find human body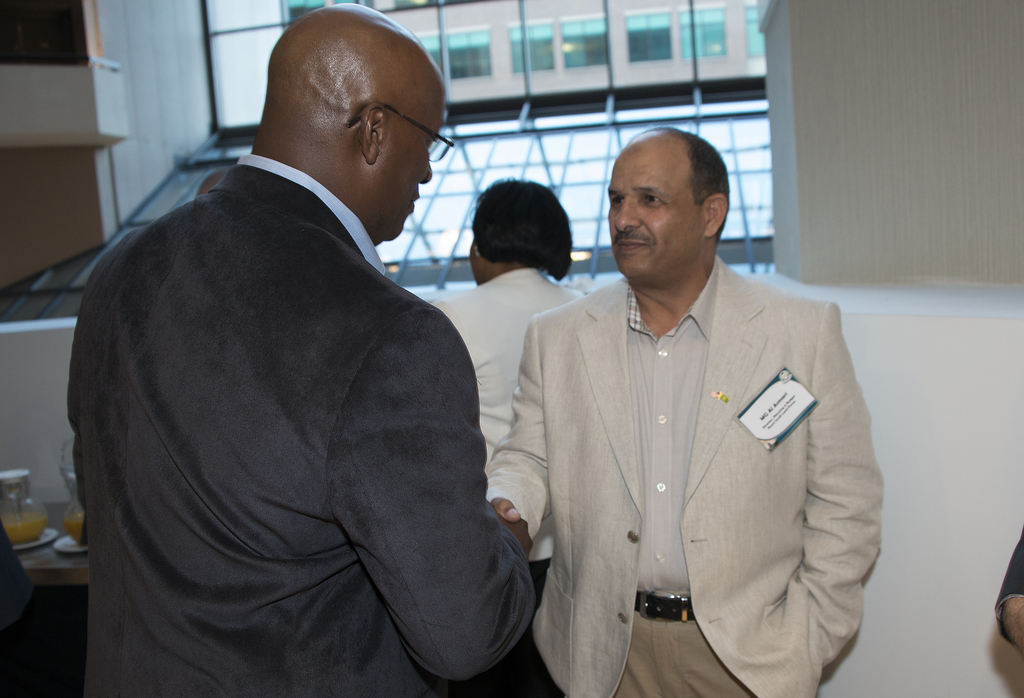
[478,251,887,697]
